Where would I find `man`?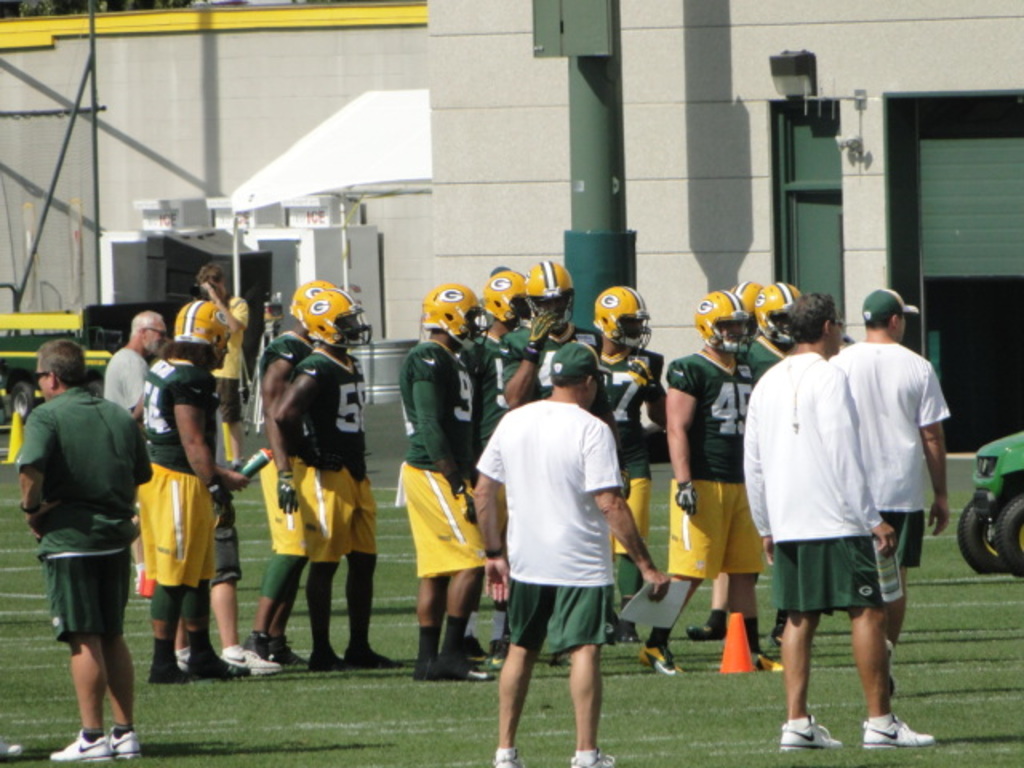
At <bbox>738, 282, 794, 365</bbox>.
